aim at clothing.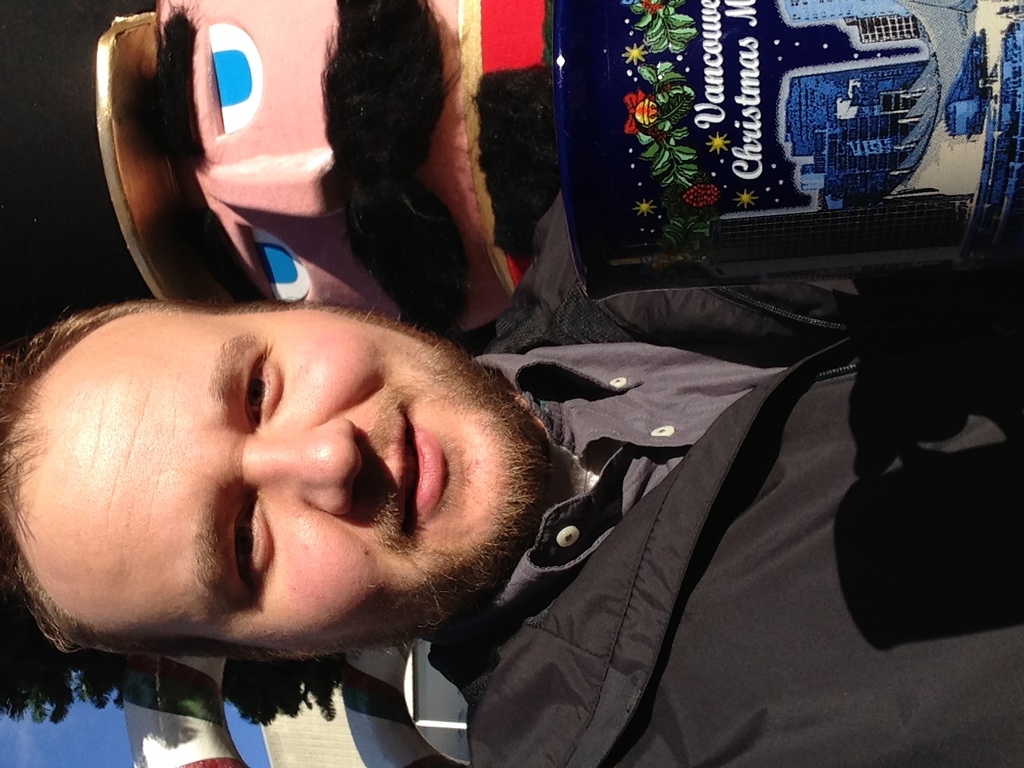
Aimed at 469,190,1023,761.
